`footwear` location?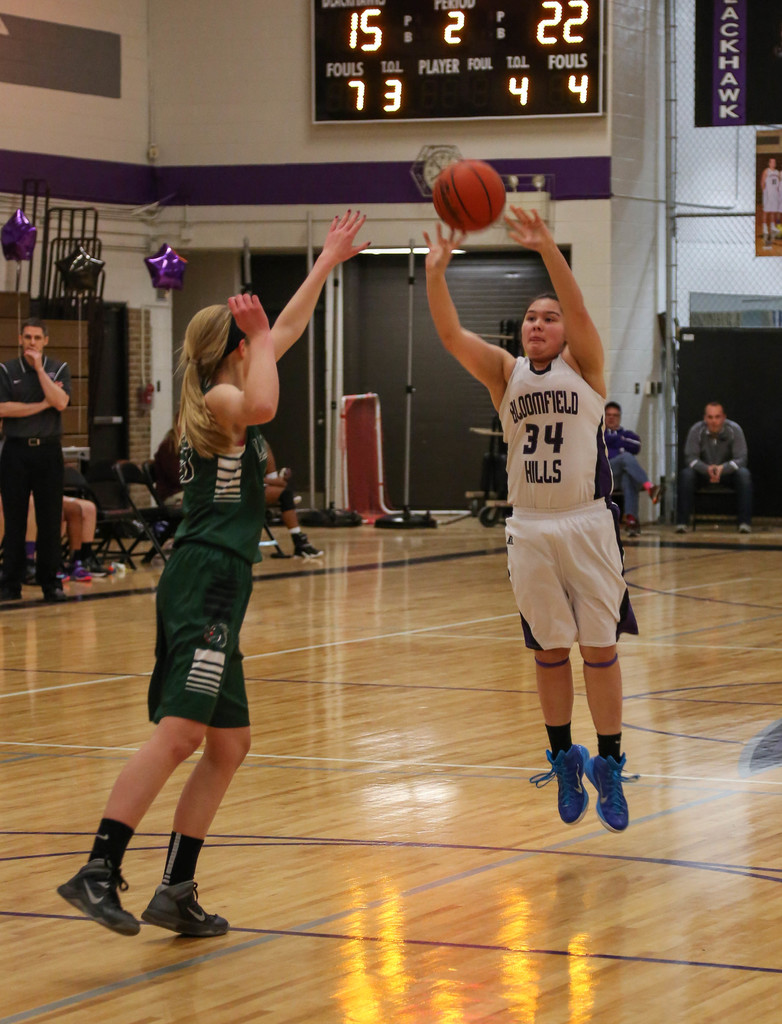
BBox(621, 521, 644, 538)
